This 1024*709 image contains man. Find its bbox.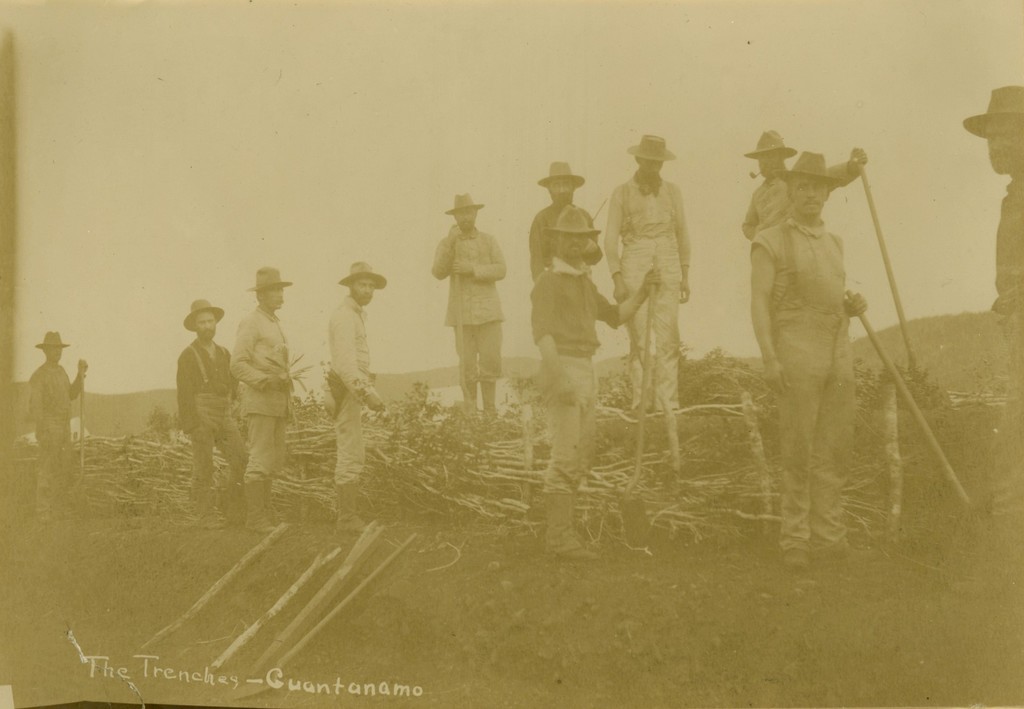
x1=162 y1=297 x2=238 y2=510.
